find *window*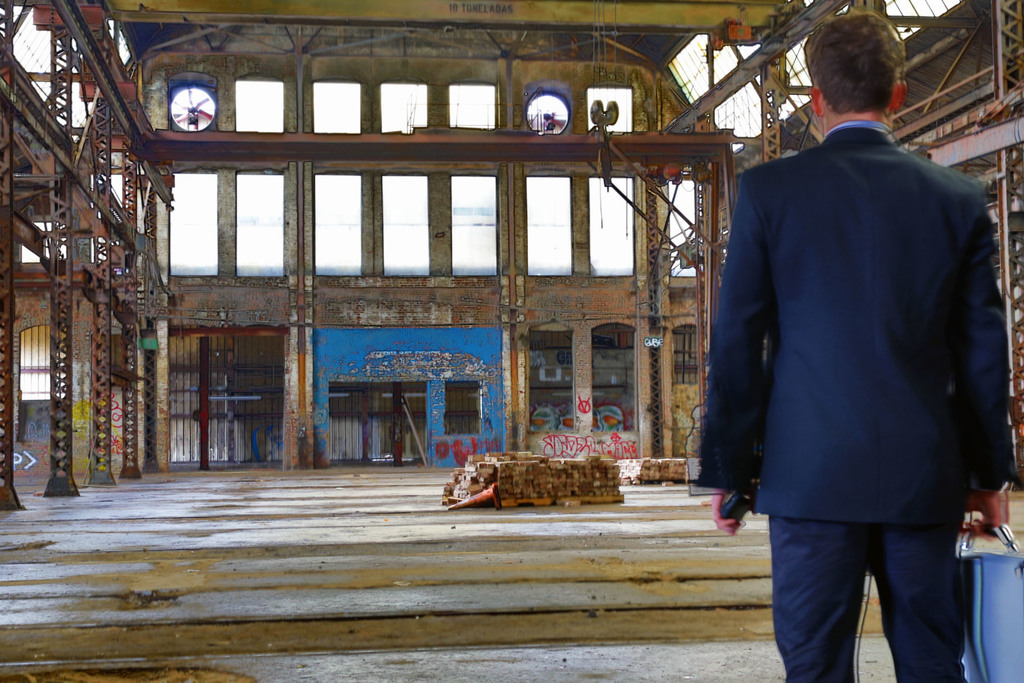
locate(380, 177, 426, 277)
